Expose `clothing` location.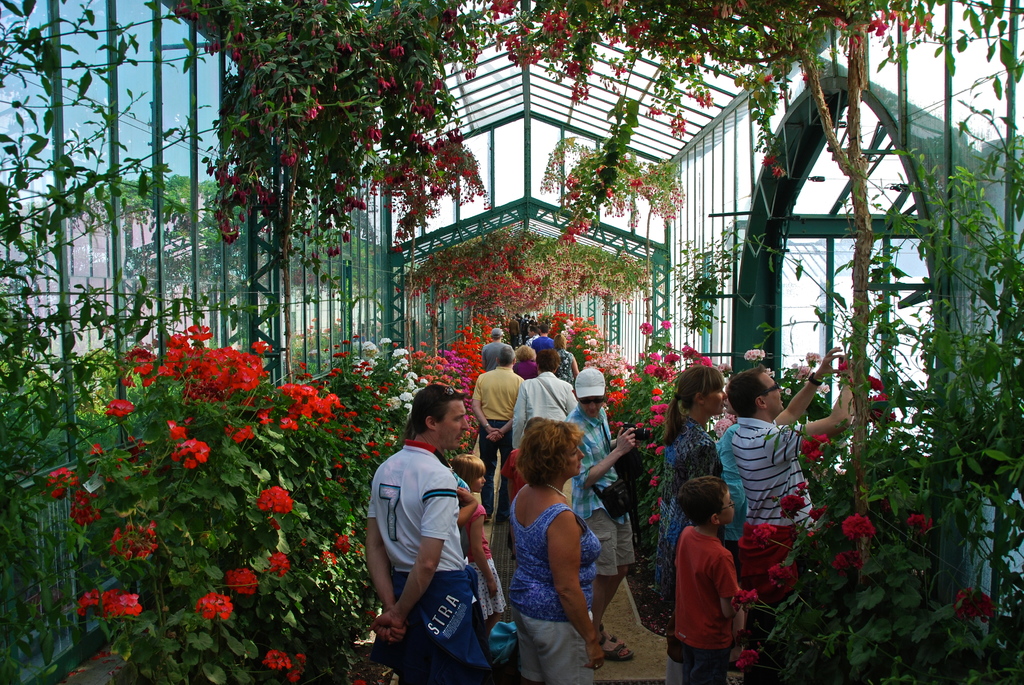
Exposed at <region>470, 366, 527, 521</region>.
